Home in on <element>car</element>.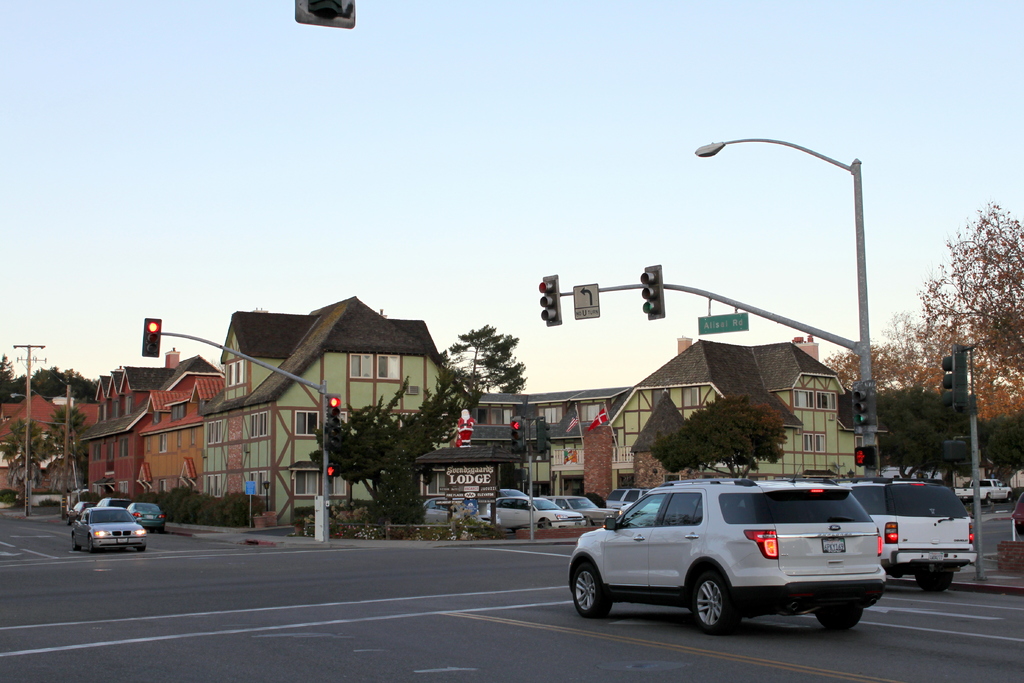
Homed in at 94, 490, 125, 520.
